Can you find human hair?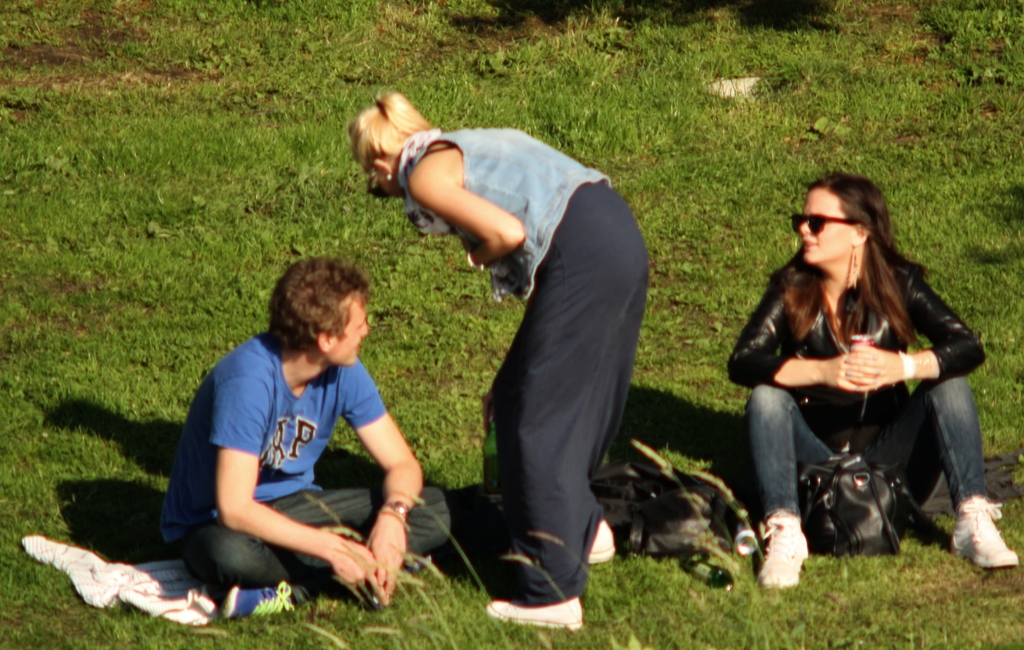
Yes, bounding box: 778, 173, 932, 347.
